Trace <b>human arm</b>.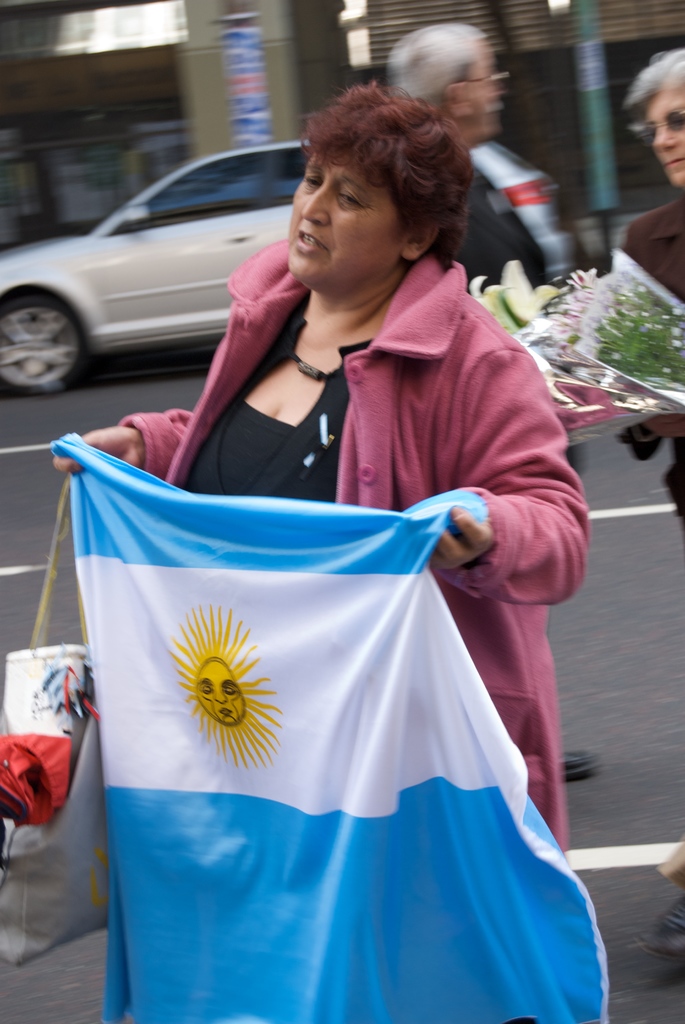
Traced to box=[424, 347, 593, 607].
